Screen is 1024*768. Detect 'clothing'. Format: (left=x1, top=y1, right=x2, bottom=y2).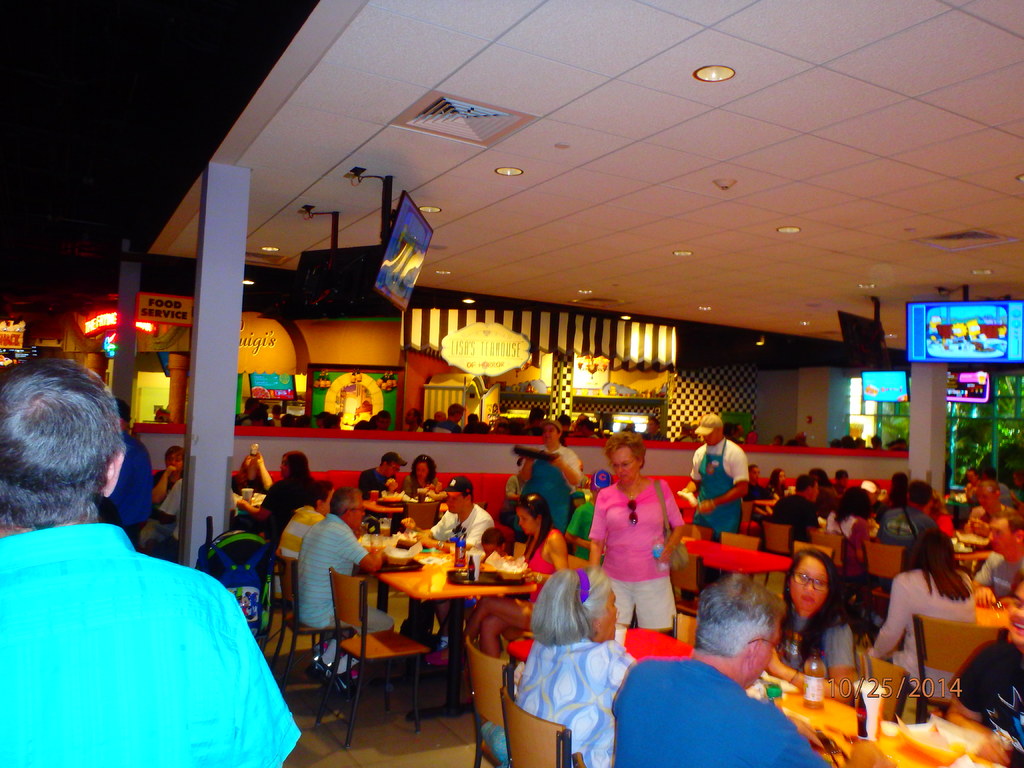
(left=296, top=506, right=402, bottom=654).
